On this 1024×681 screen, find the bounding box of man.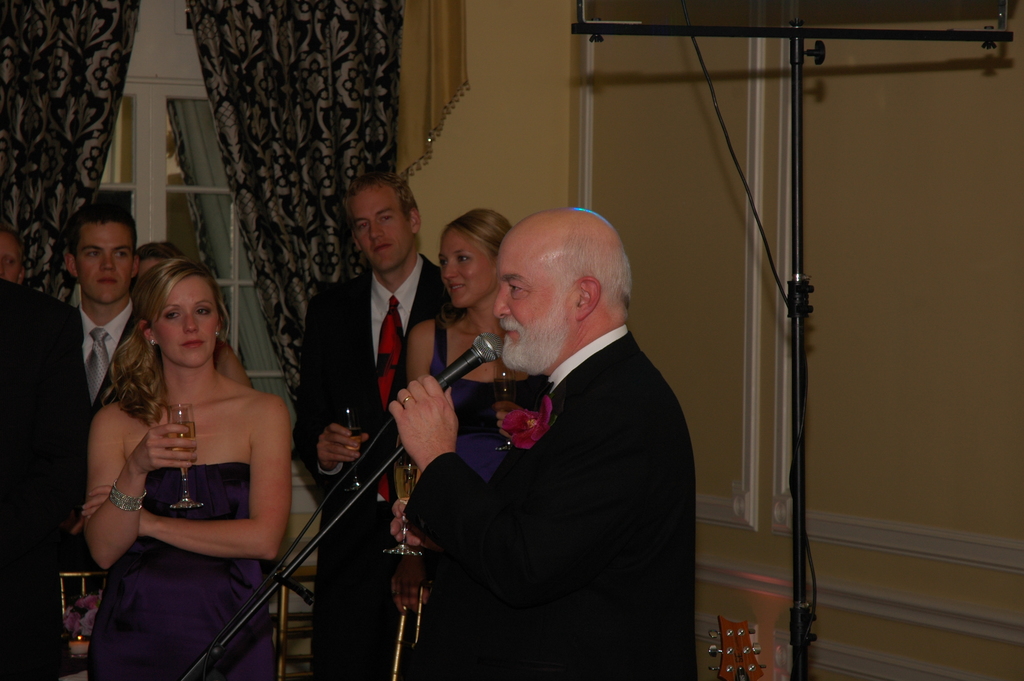
Bounding box: [left=291, top=171, right=462, bottom=680].
